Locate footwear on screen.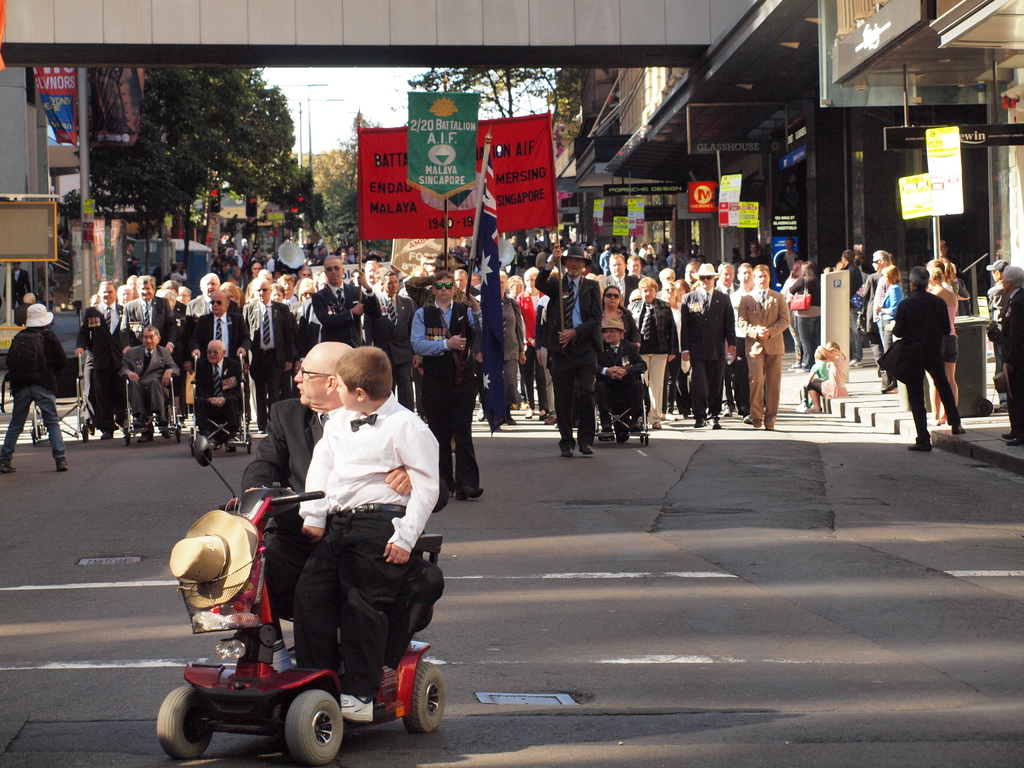
On screen at <box>804,404,822,415</box>.
